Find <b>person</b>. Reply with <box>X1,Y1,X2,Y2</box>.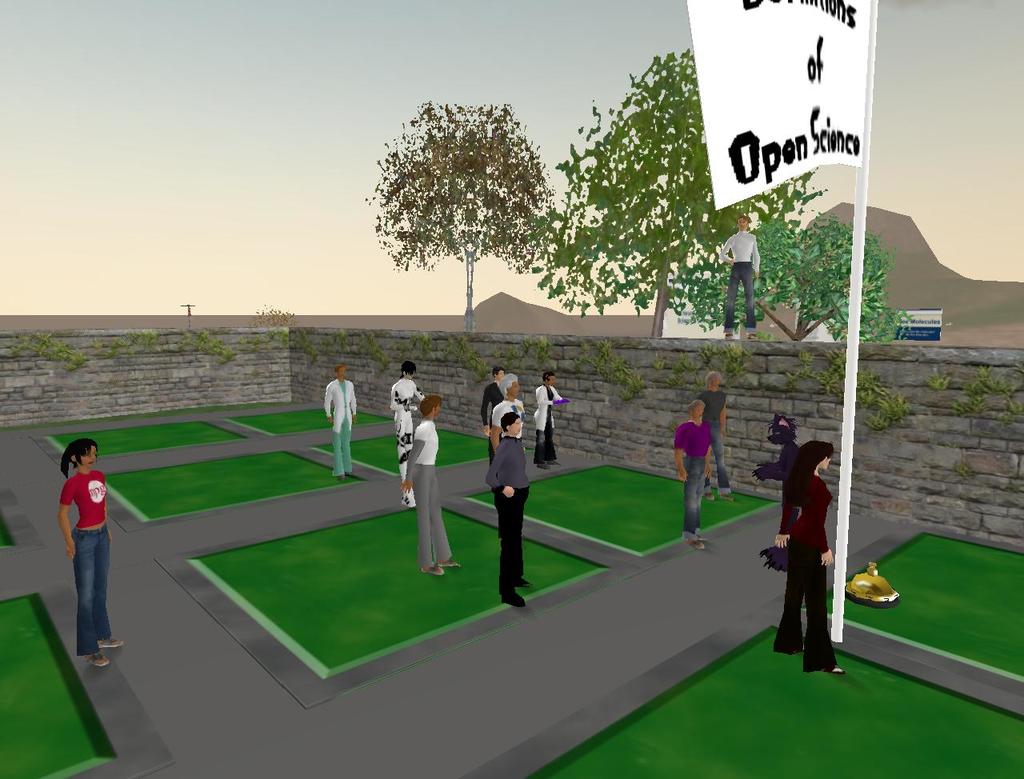
<box>718,215,760,341</box>.
